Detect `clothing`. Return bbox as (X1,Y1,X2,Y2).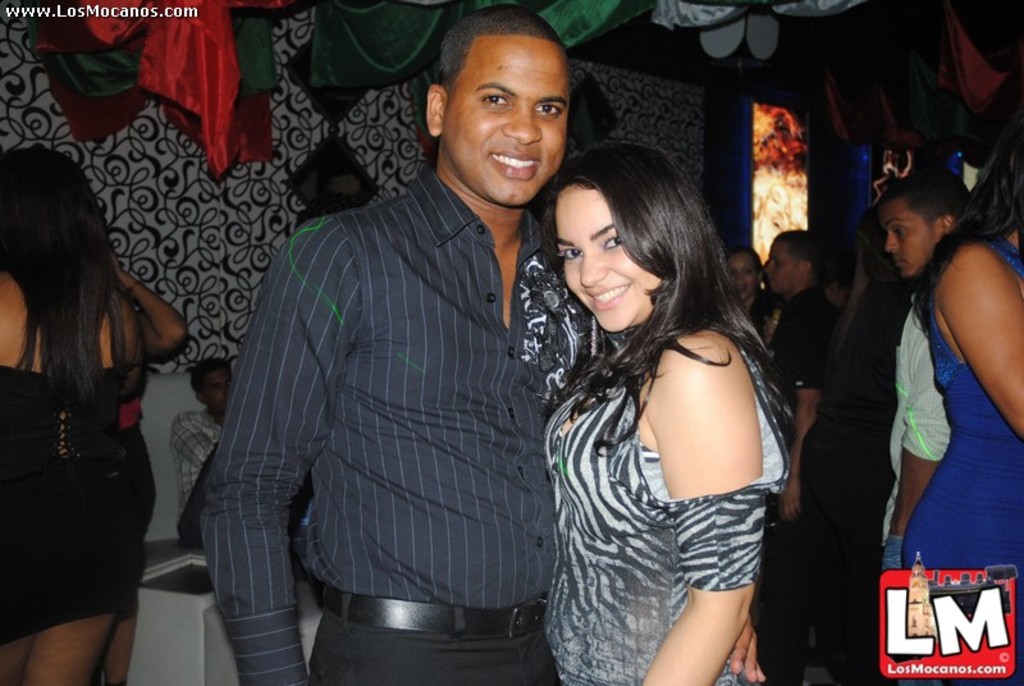
(170,413,227,545).
